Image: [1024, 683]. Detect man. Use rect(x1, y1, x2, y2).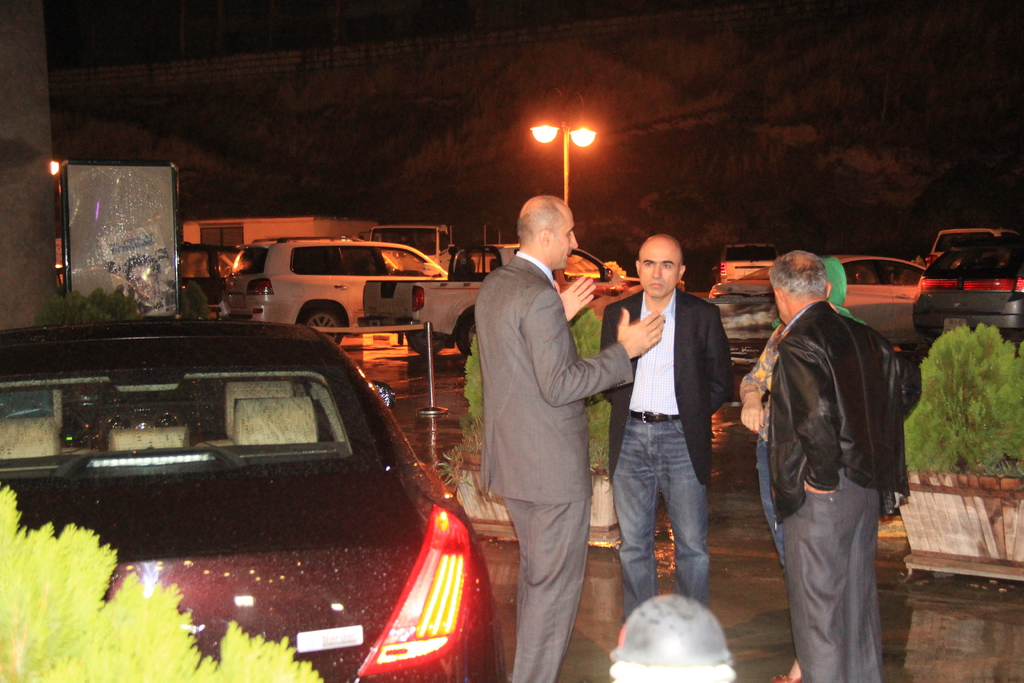
rect(753, 246, 922, 679).
